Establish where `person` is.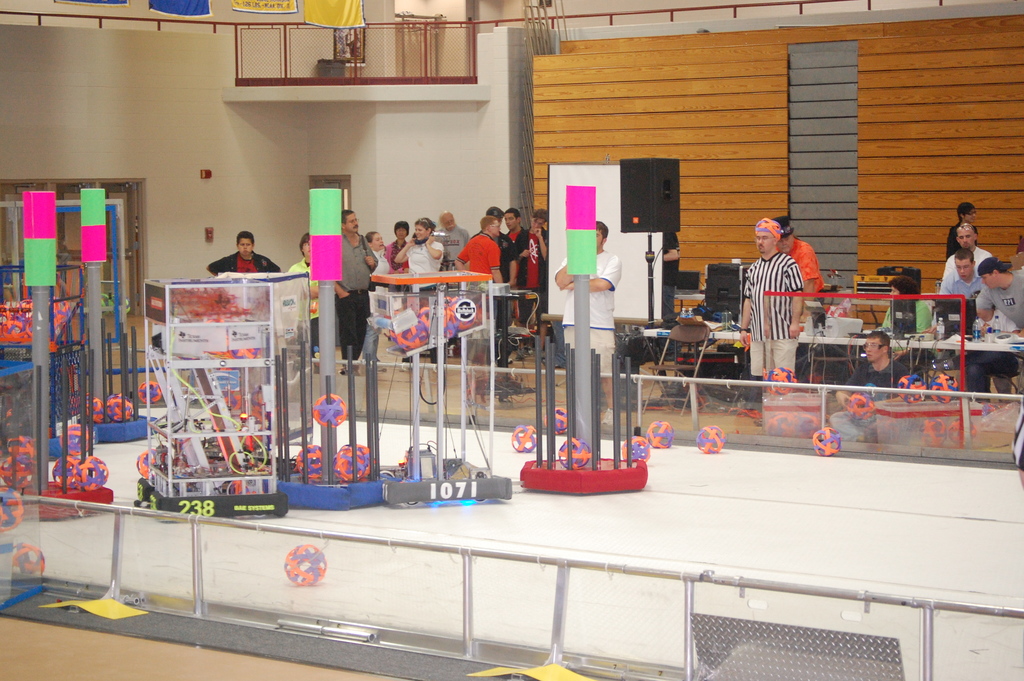
Established at locate(362, 227, 396, 367).
